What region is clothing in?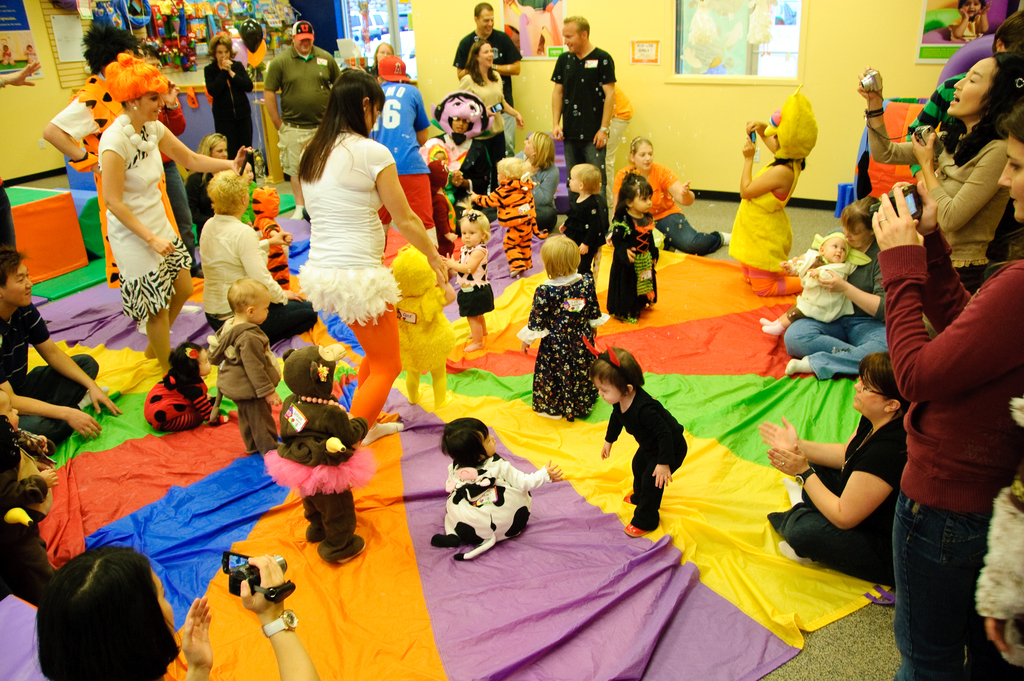
(x1=556, y1=188, x2=607, y2=272).
